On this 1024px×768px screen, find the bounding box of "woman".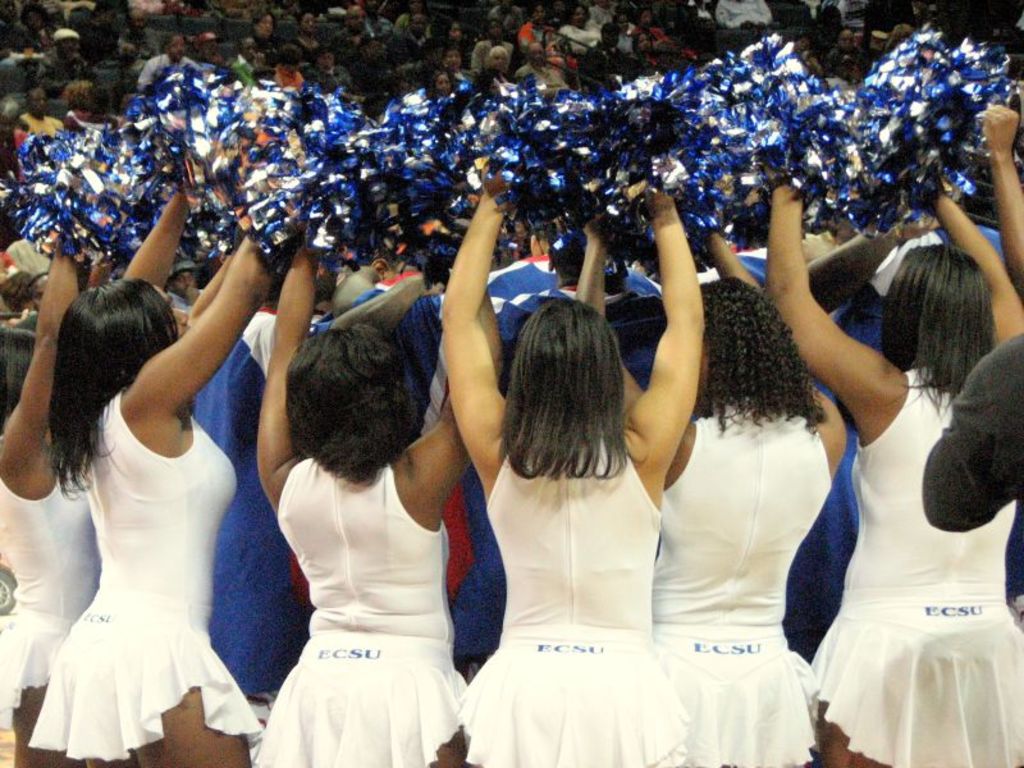
Bounding box: detection(242, 214, 520, 767).
